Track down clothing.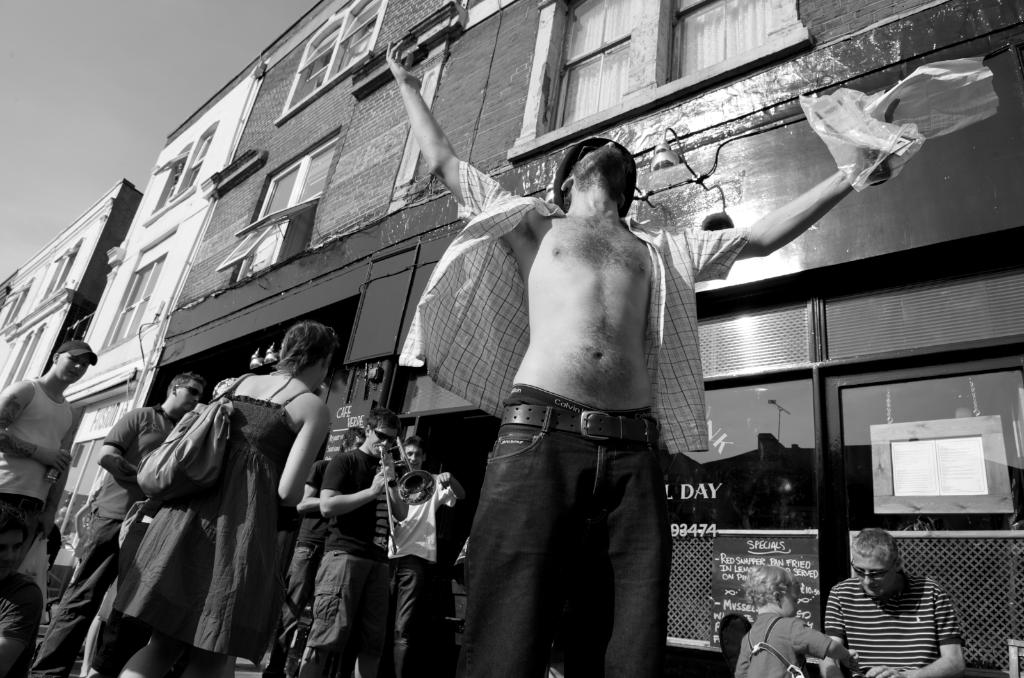
Tracked to detection(29, 400, 200, 663).
